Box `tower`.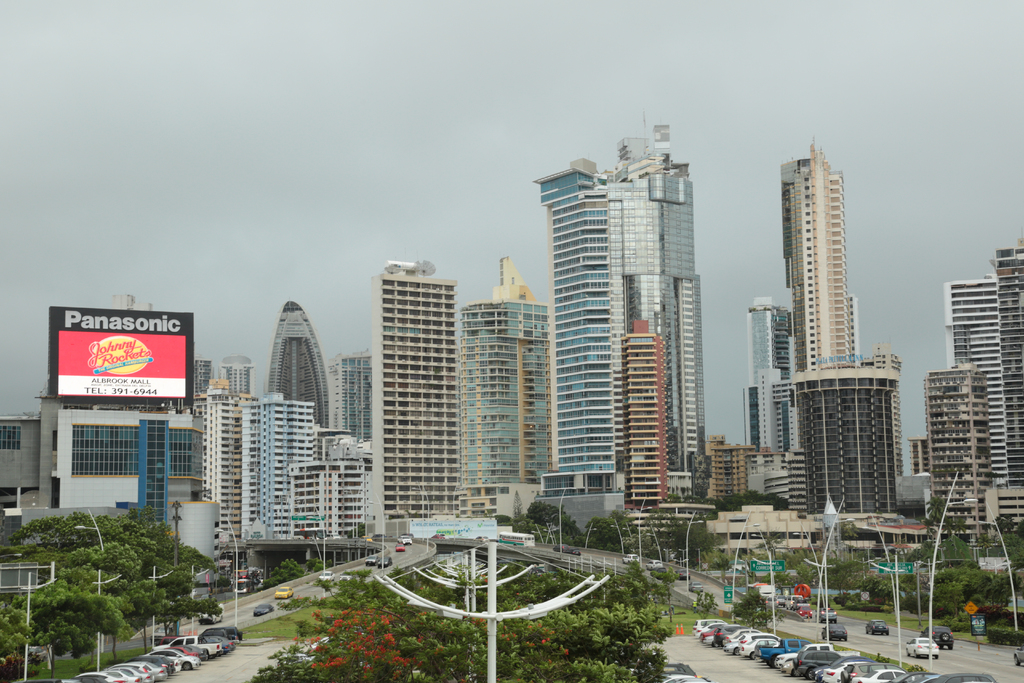
bbox=(535, 113, 707, 541).
